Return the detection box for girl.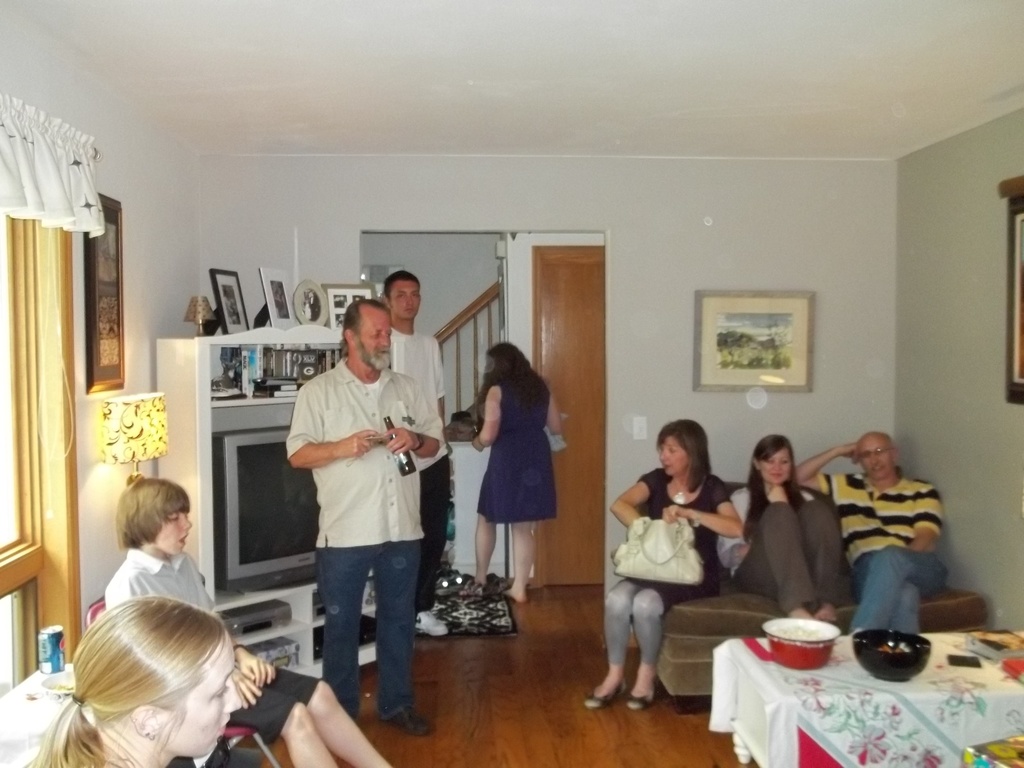
bbox=[472, 345, 557, 599].
